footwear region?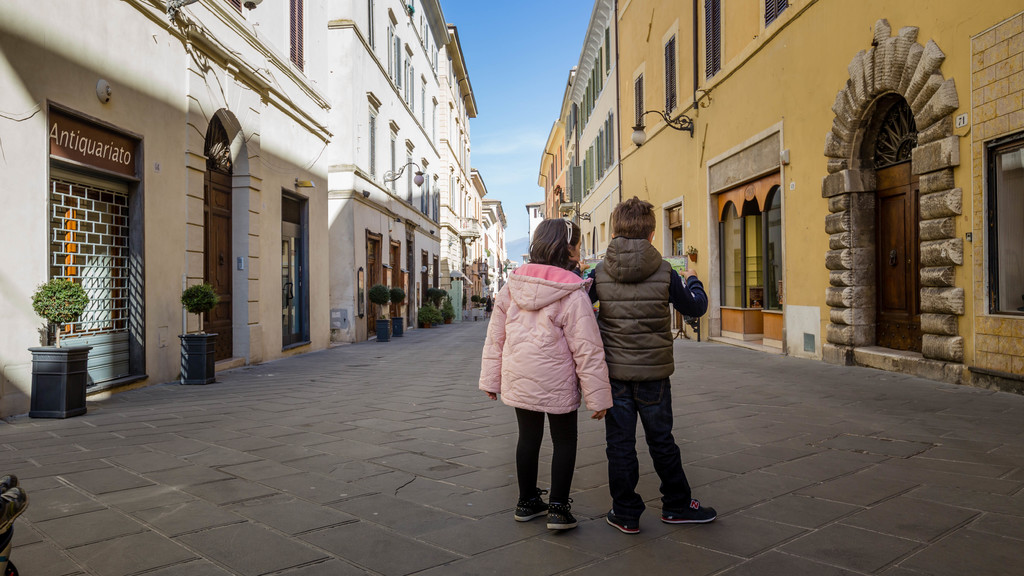
{"left": 519, "top": 491, "right": 545, "bottom": 522}
